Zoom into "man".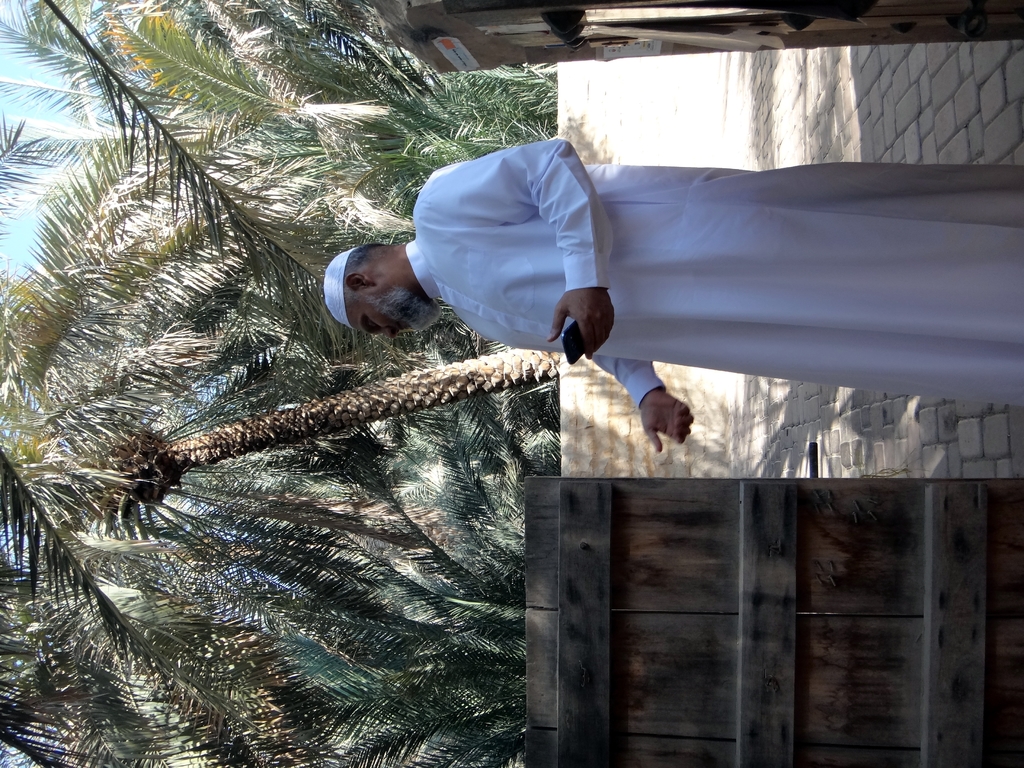
Zoom target: (x1=322, y1=137, x2=1023, y2=462).
